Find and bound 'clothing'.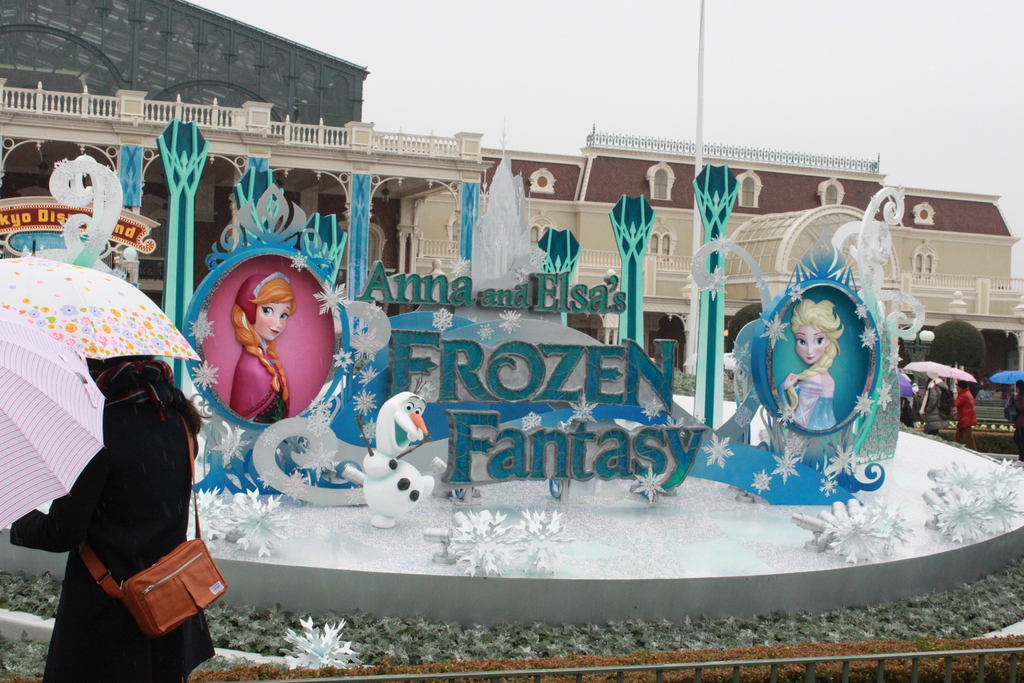
Bound: <box>794,364,833,430</box>.
